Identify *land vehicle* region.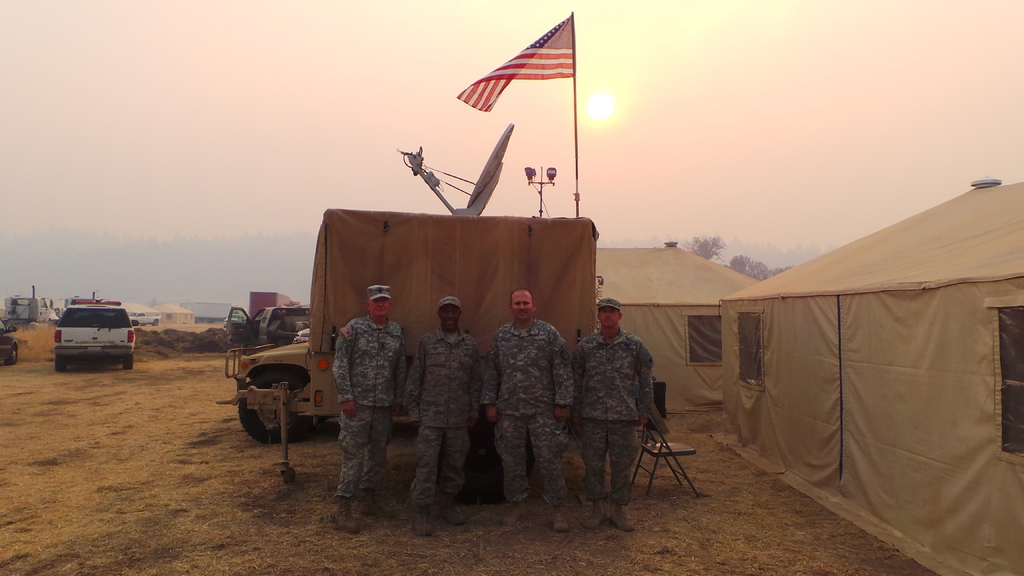
Region: [left=6, top=284, right=58, bottom=322].
